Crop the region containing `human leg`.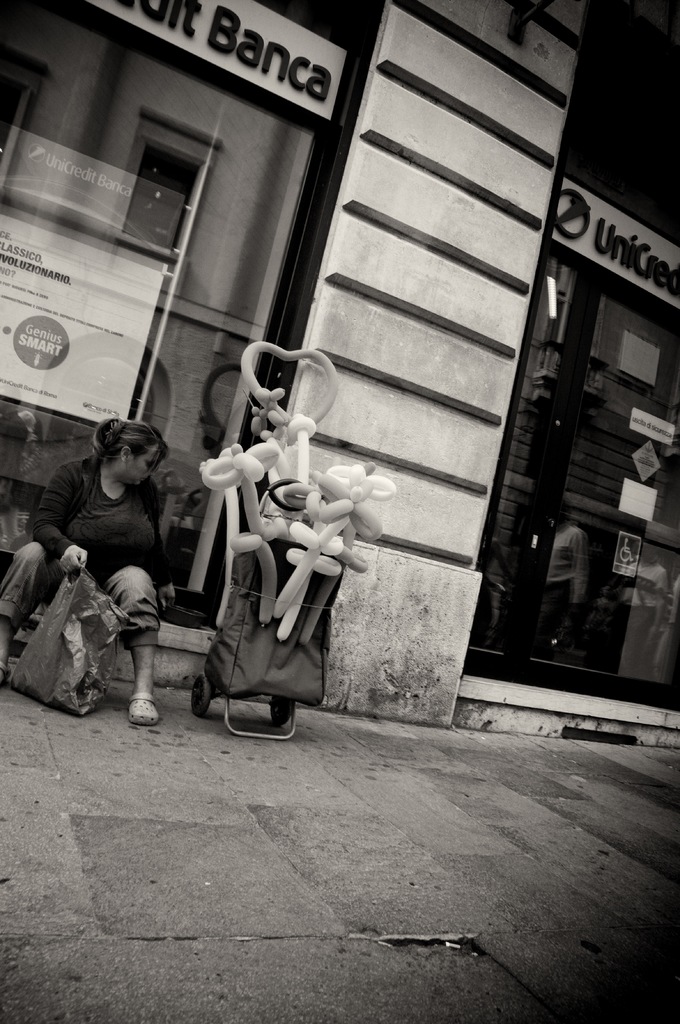
Crop region: {"left": 118, "top": 561, "right": 161, "bottom": 724}.
